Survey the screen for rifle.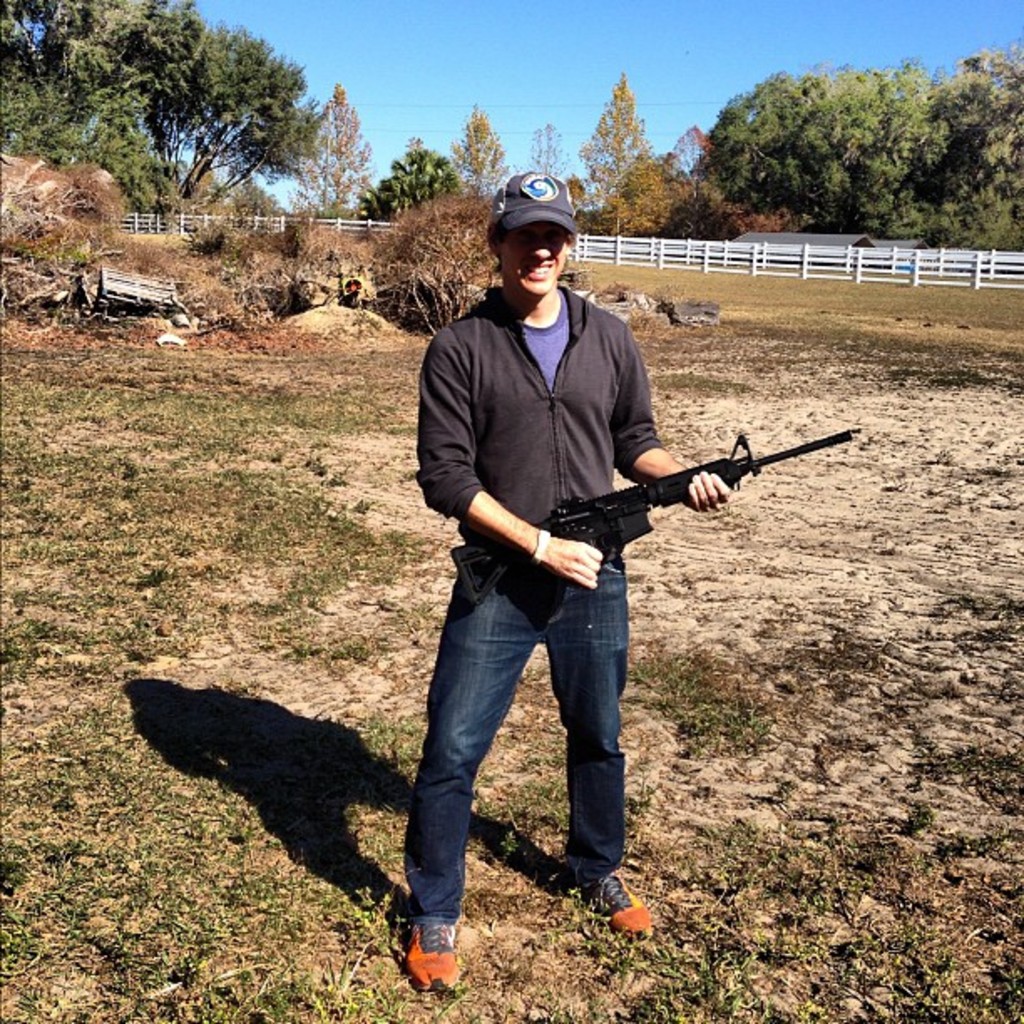
Survey found: [540,420,877,579].
